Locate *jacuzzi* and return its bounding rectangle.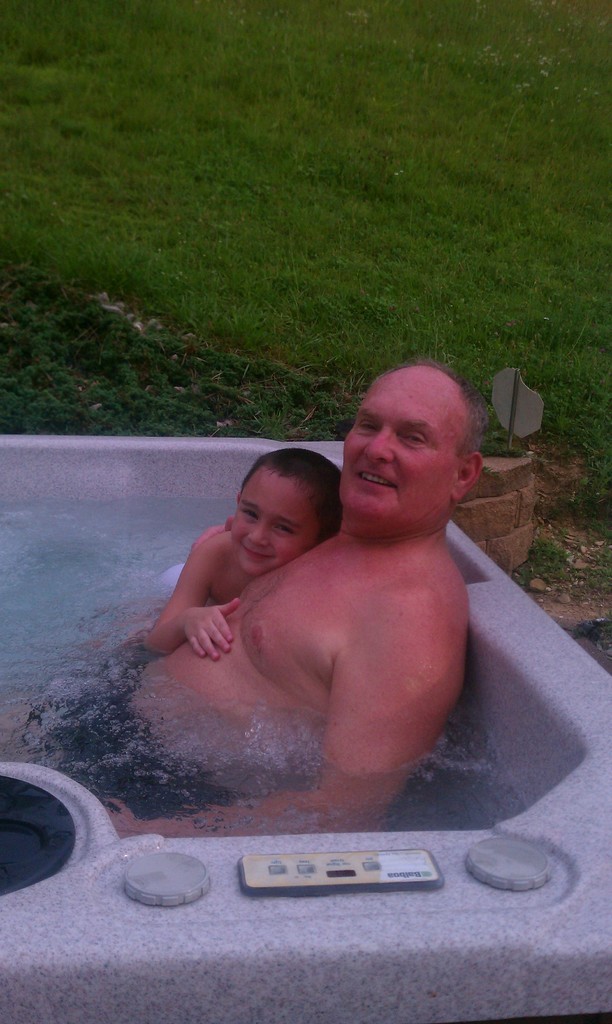
pyautogui.locateOnScreen(0, 438, 611, 1023).
